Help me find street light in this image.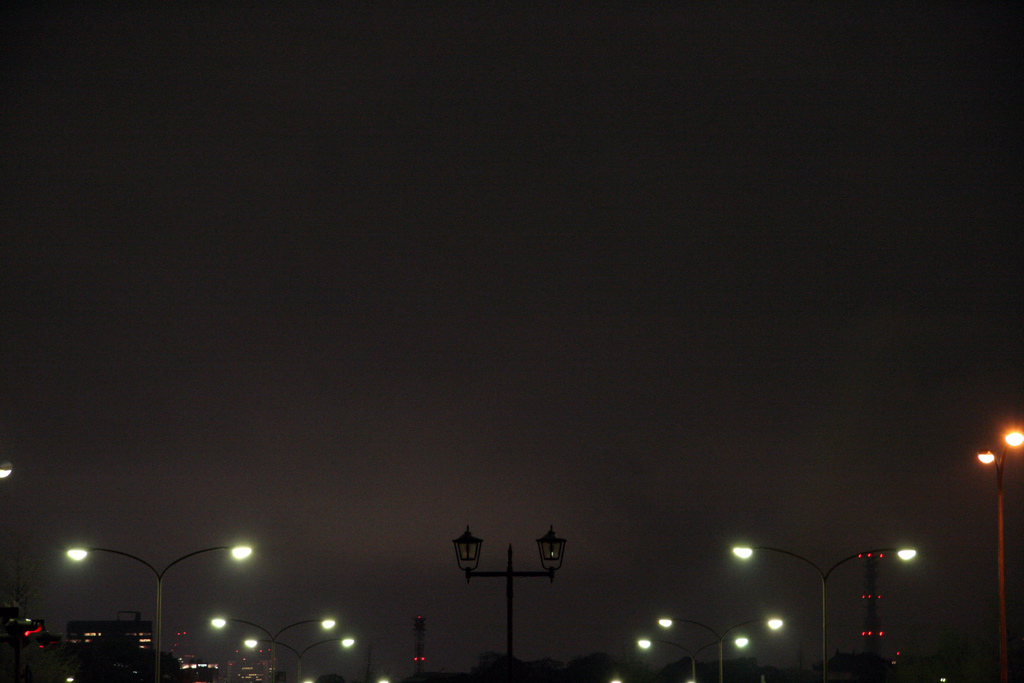
Found it: 244 630 358 680.
